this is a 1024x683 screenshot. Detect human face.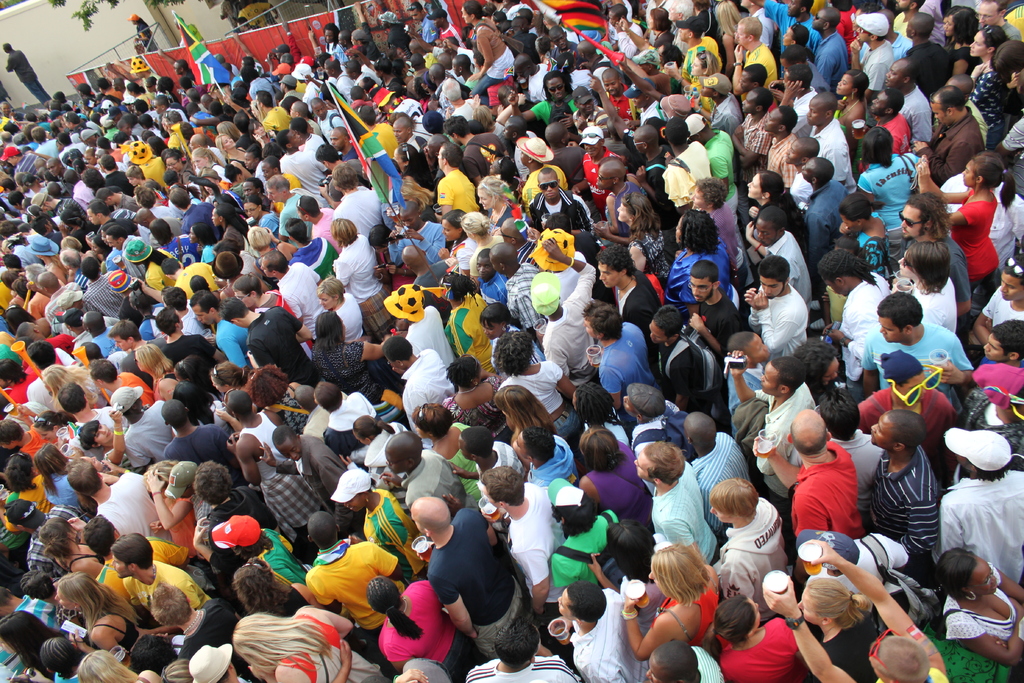
[678,29,688,42].
